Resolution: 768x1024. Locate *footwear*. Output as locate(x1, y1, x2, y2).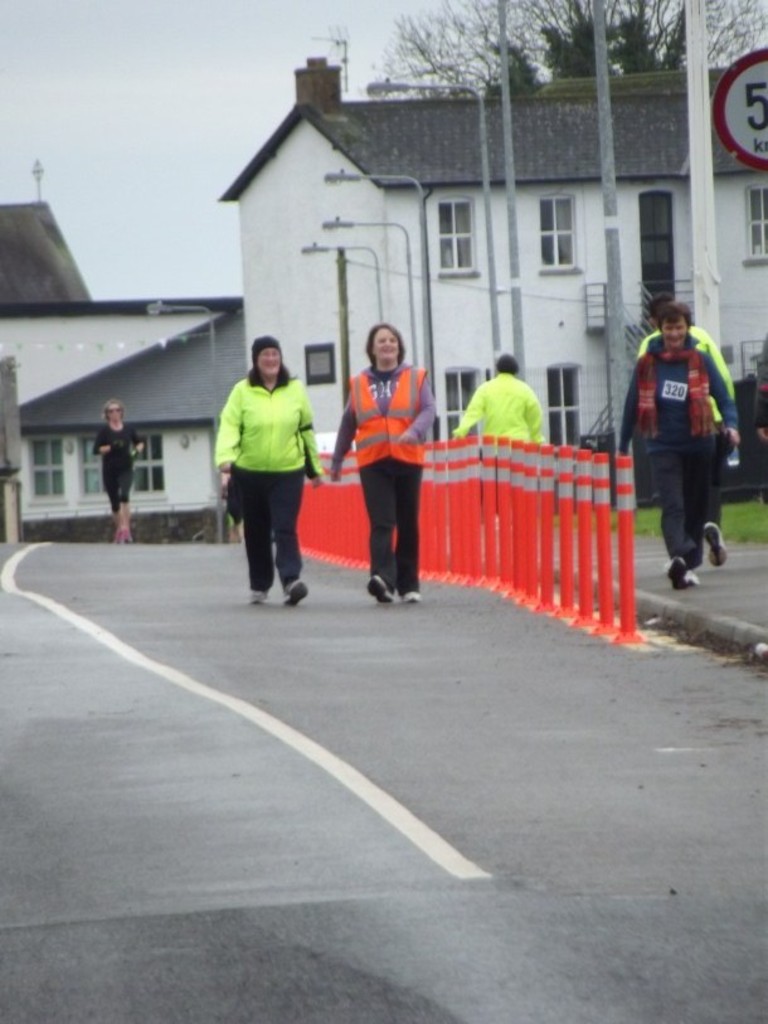
locate(664, 553, 686, 589).
